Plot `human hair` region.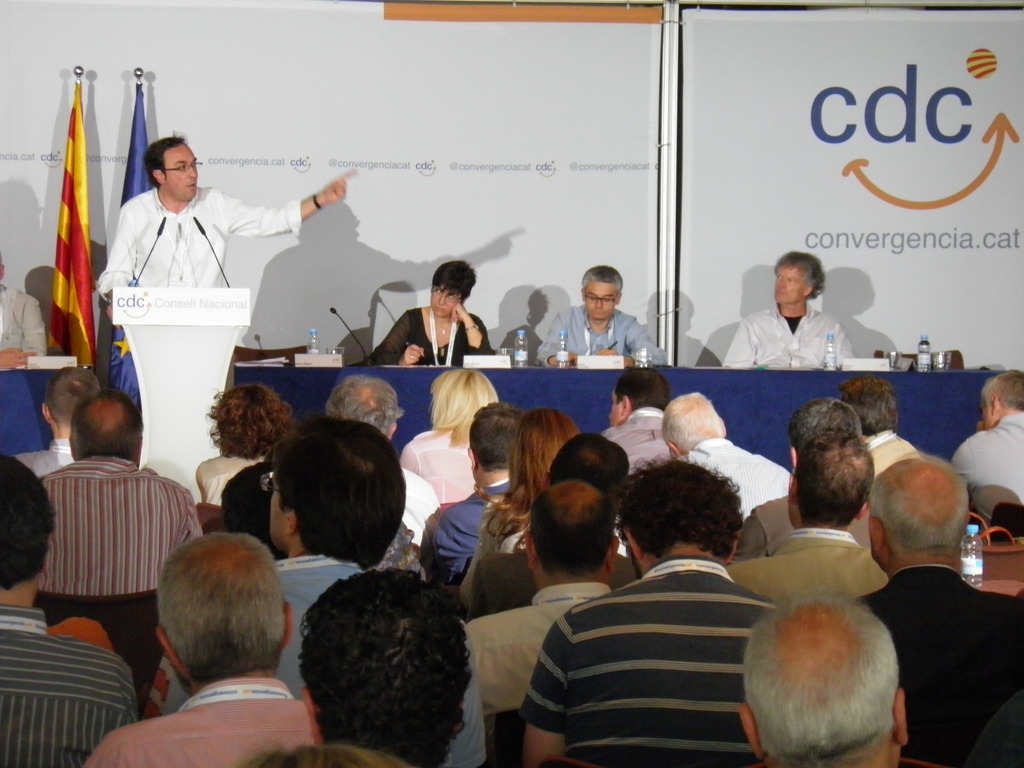
Plotted at [x1=469, y1=399, x2=525, y2=474].
